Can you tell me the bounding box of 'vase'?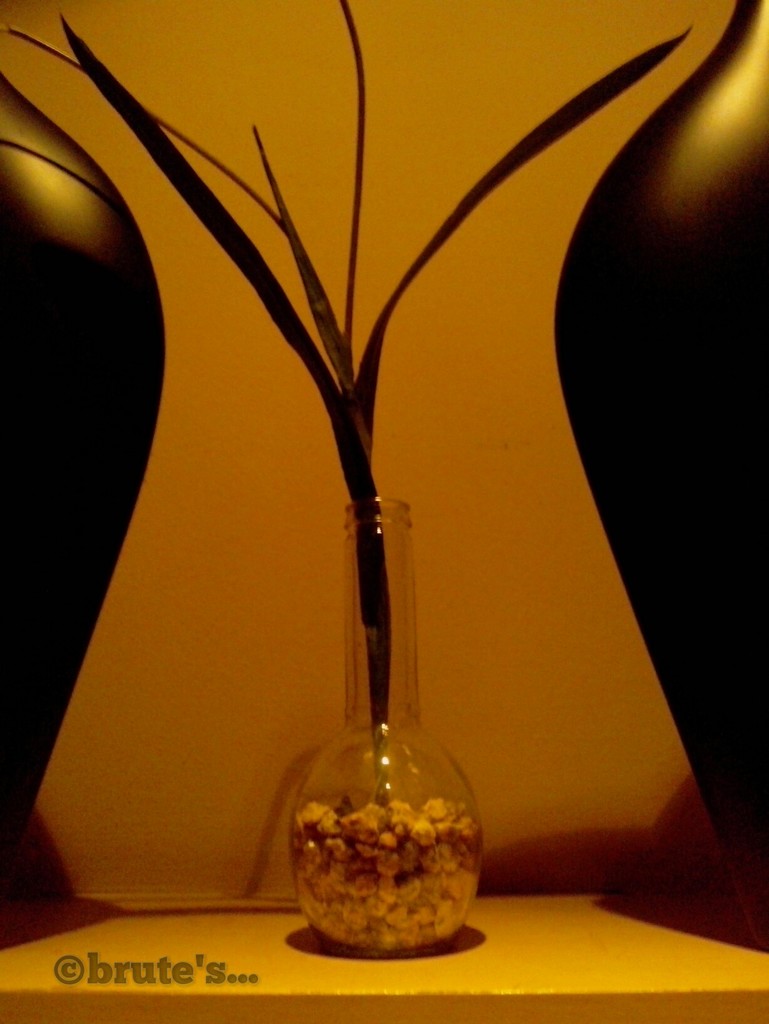
{"left": 284, "top": 493, "right": 483, "bottom": 960}.
